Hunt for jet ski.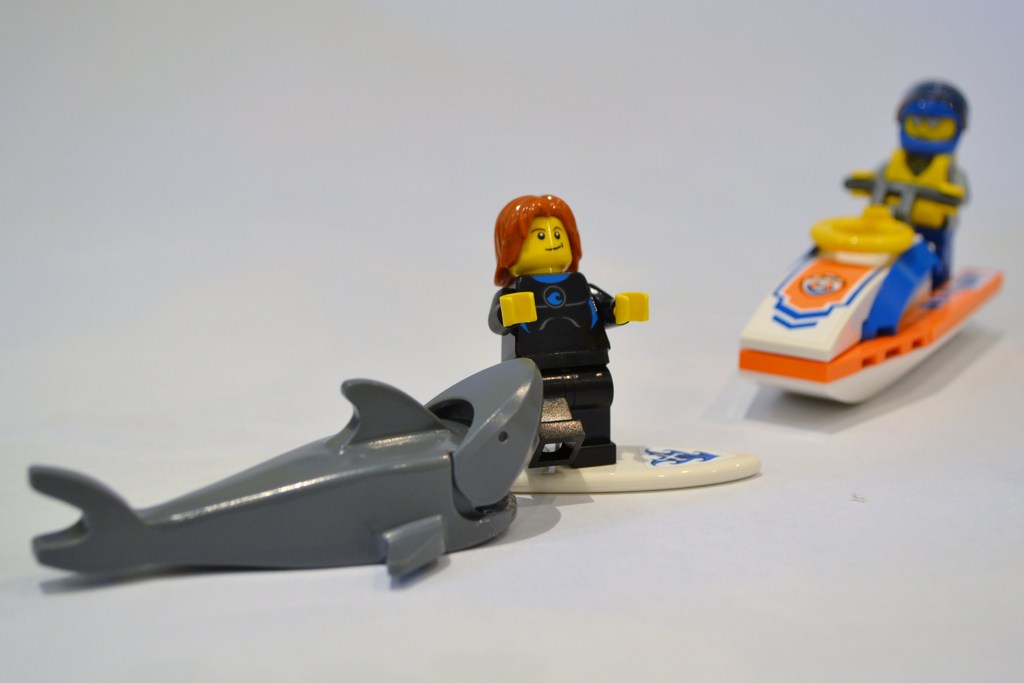
Hunted down at <box>733,170,1004,405</box>.
